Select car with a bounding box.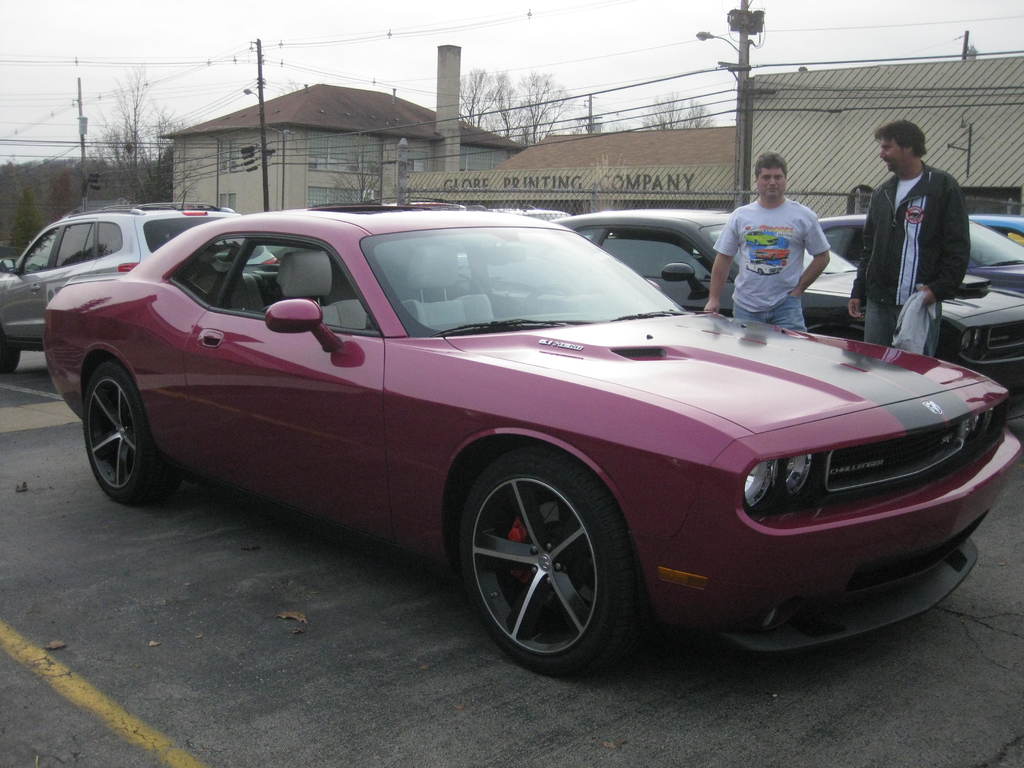
<bbox>36, 220, 1007, 672</bbox>.
